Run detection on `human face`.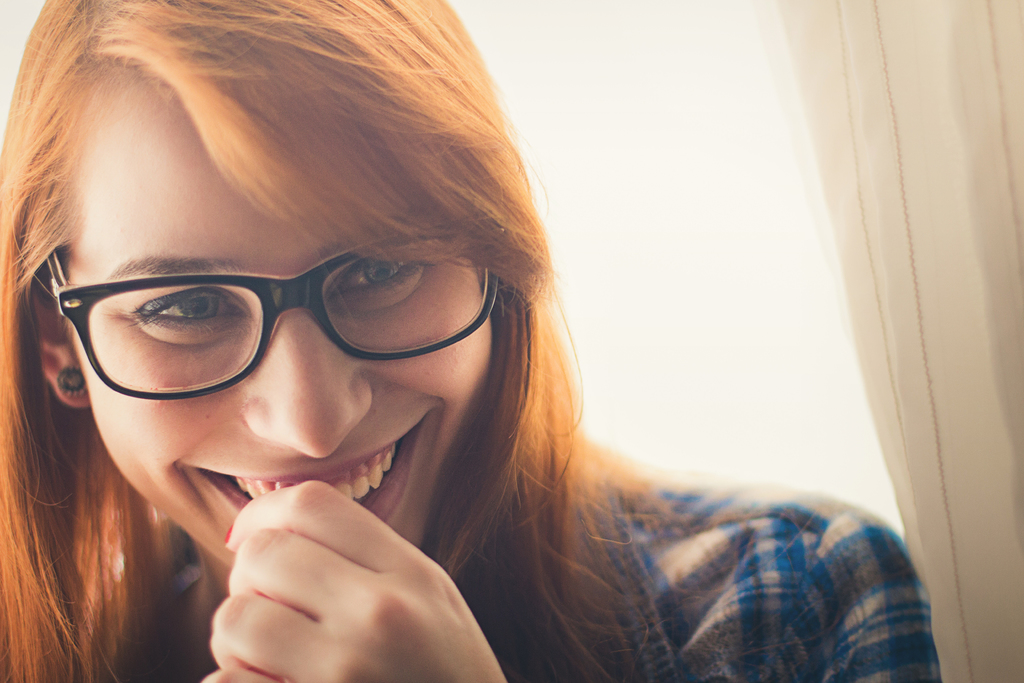
Result: locate(29, 136, 534, 550).
